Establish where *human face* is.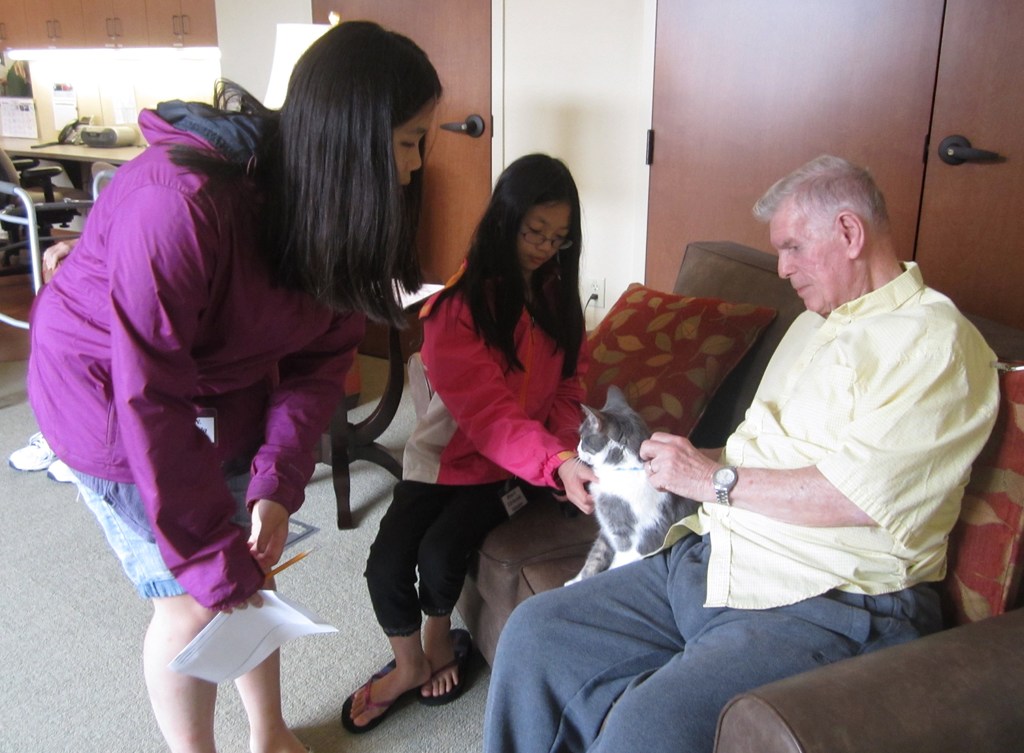
Established at rect(393, 95, 428, 204).
